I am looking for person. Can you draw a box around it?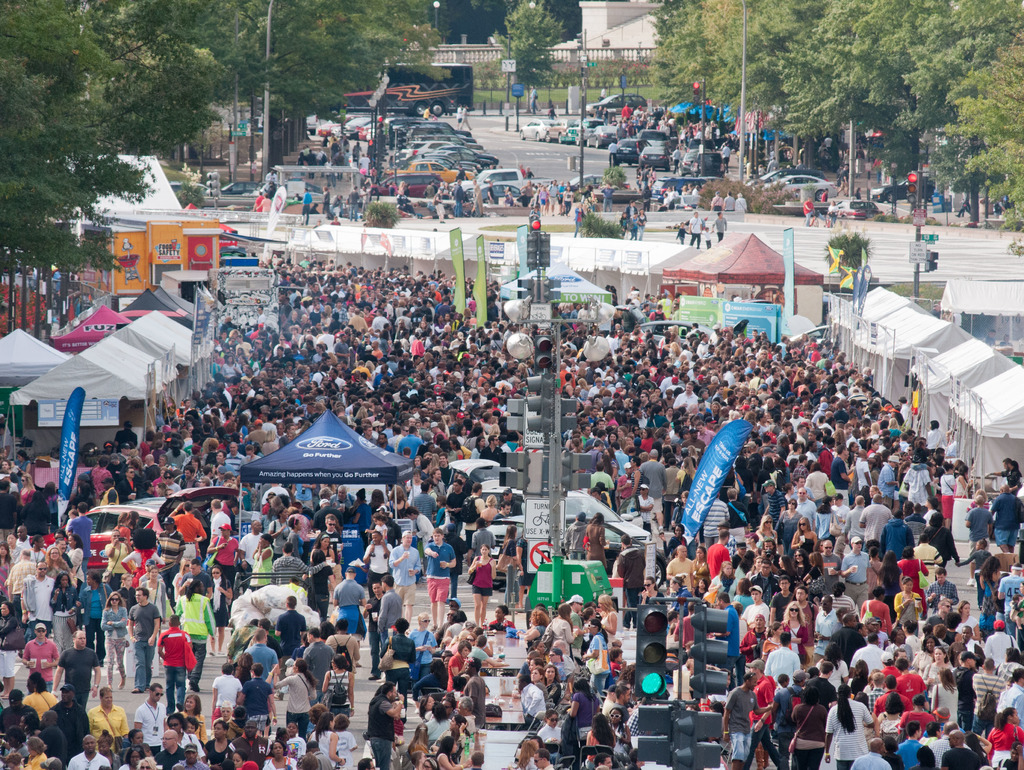
Sure, the bounding box is rect(838, 162, 847, 193).
